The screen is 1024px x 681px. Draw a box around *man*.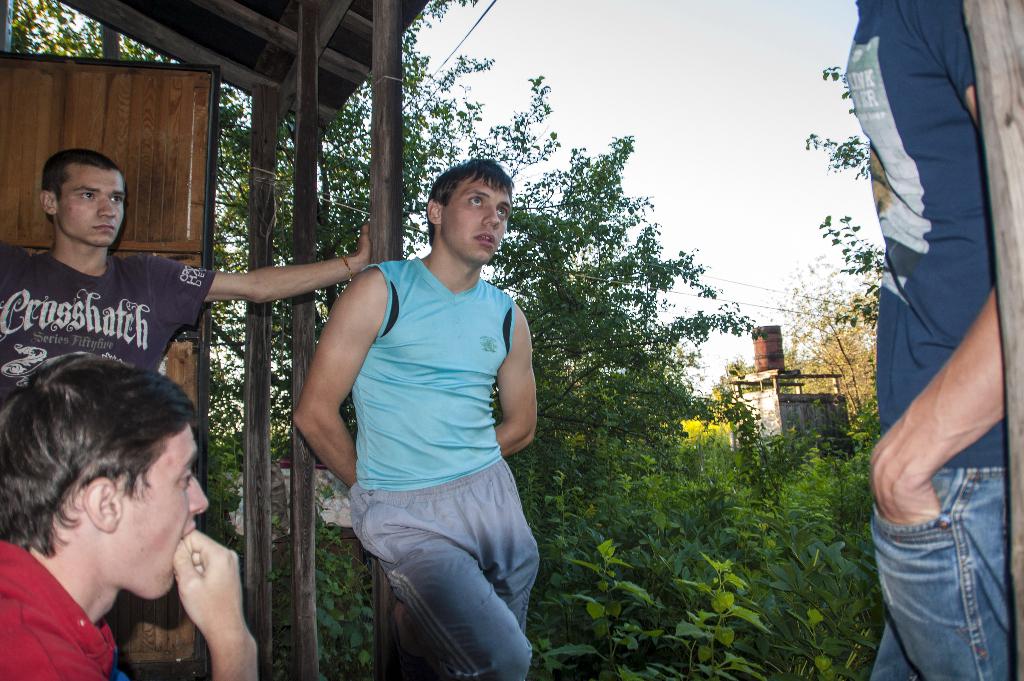
pyautogui.locateOnScreen(0, 147, 371, 409).
